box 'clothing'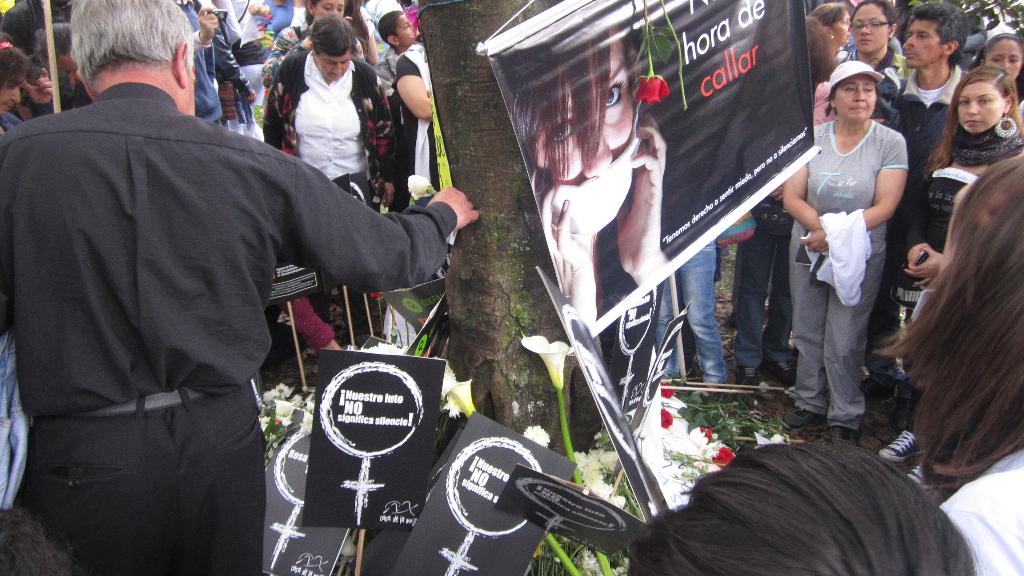
pyautogui.locateOnScreen(893, 167, 982, 318)
